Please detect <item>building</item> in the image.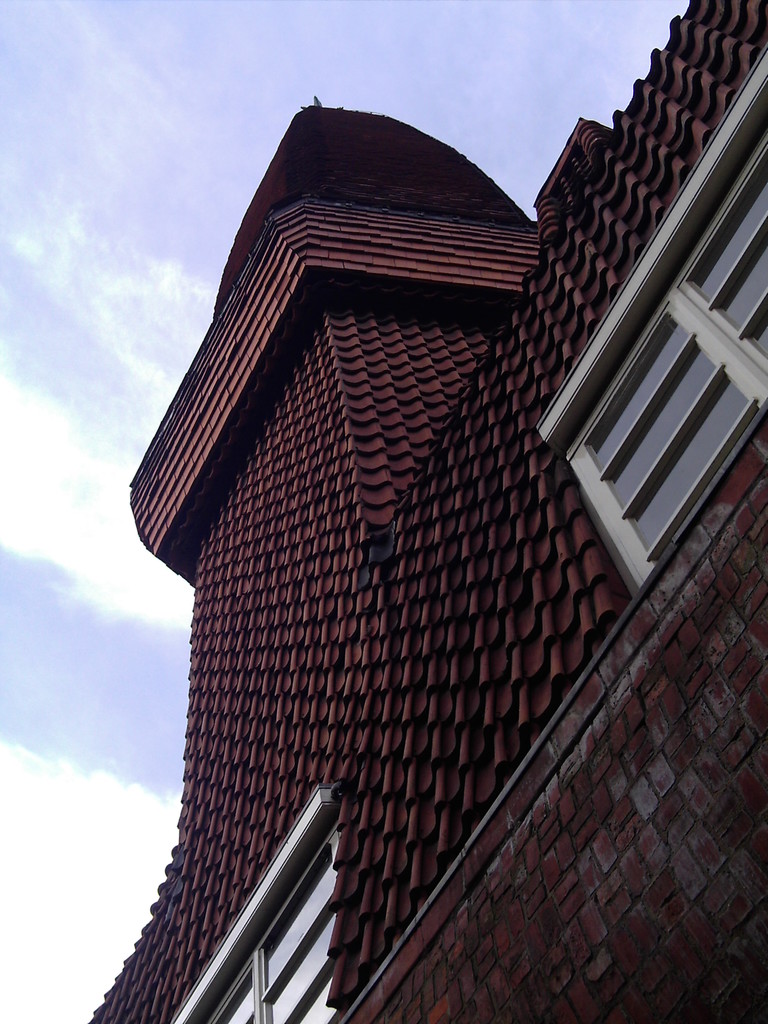
box=[82, 0, 767, 1023].
